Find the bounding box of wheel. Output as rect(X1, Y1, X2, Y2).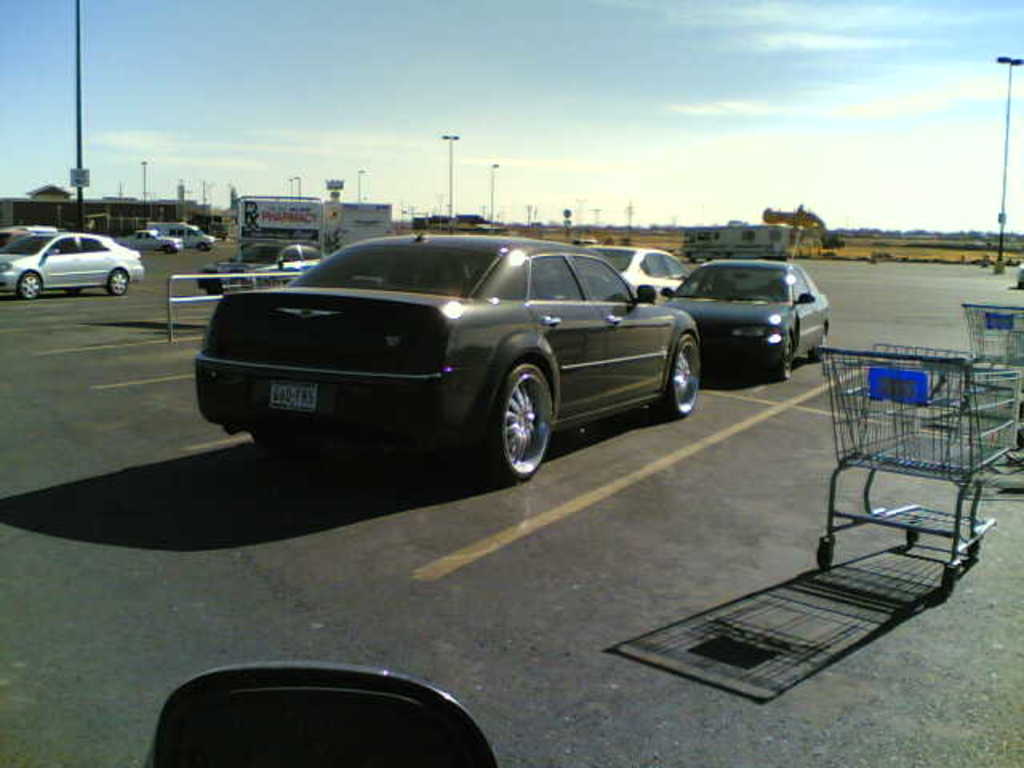
rect(482, 365, 554, 482).
